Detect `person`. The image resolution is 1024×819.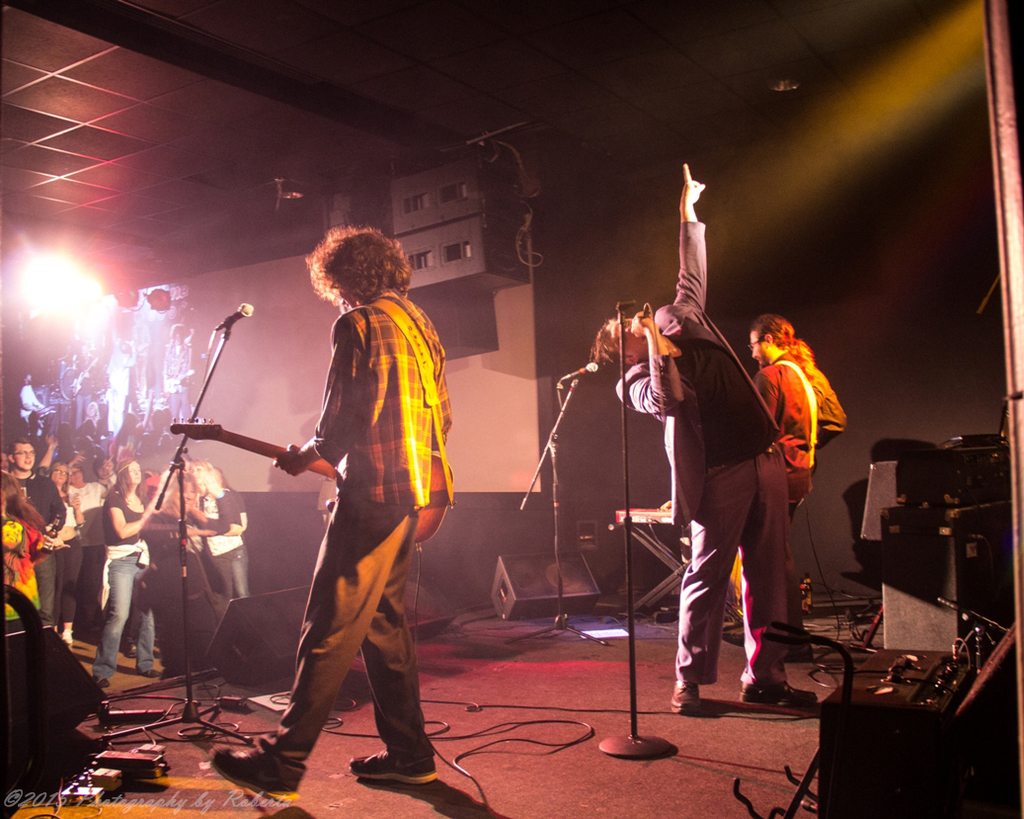
x1=584, y1=156, x2=842, y2=716.
